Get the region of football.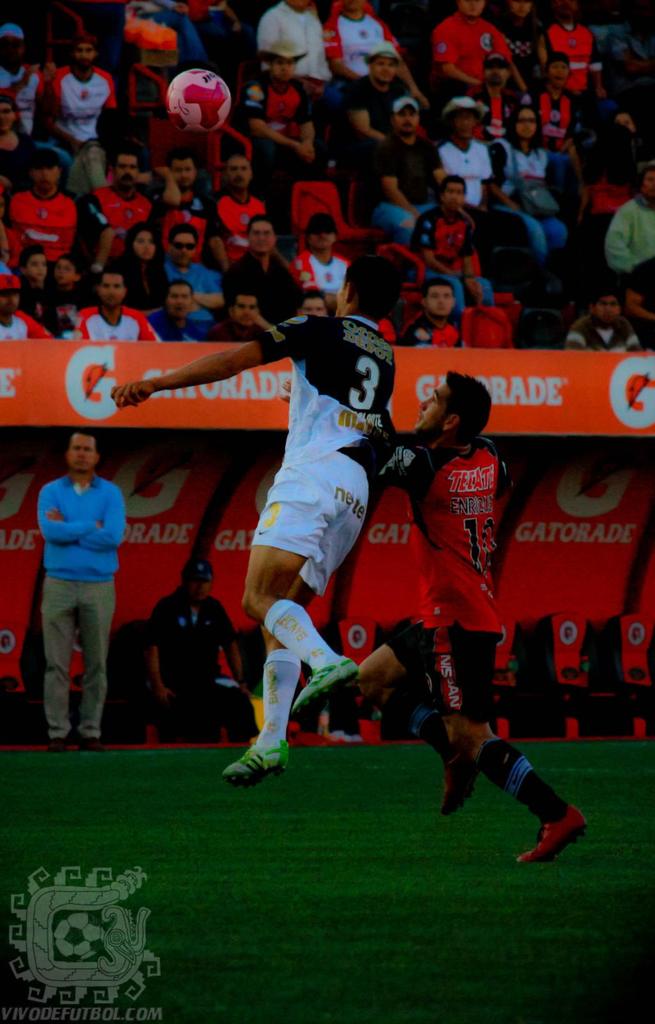
rect(167, 64, 232, 134).
